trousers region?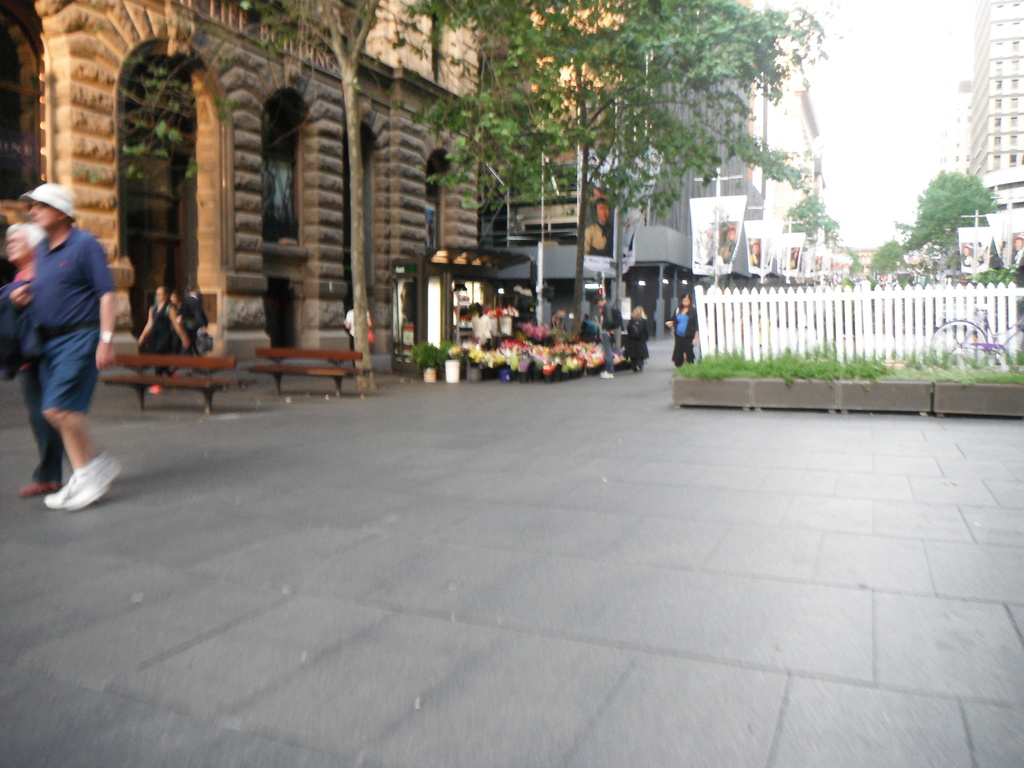
l=150, t=335, r=171, b=382
